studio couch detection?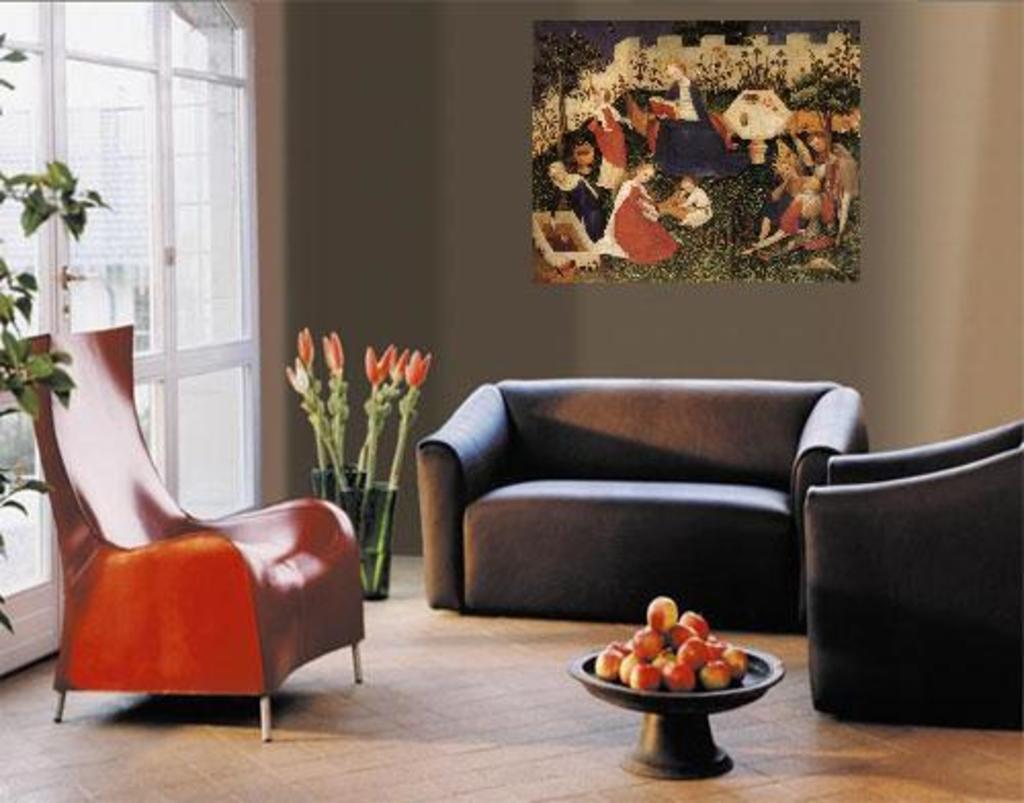
{"x1": 410, "y1": 373, "x2": 868, "y2": 643}
